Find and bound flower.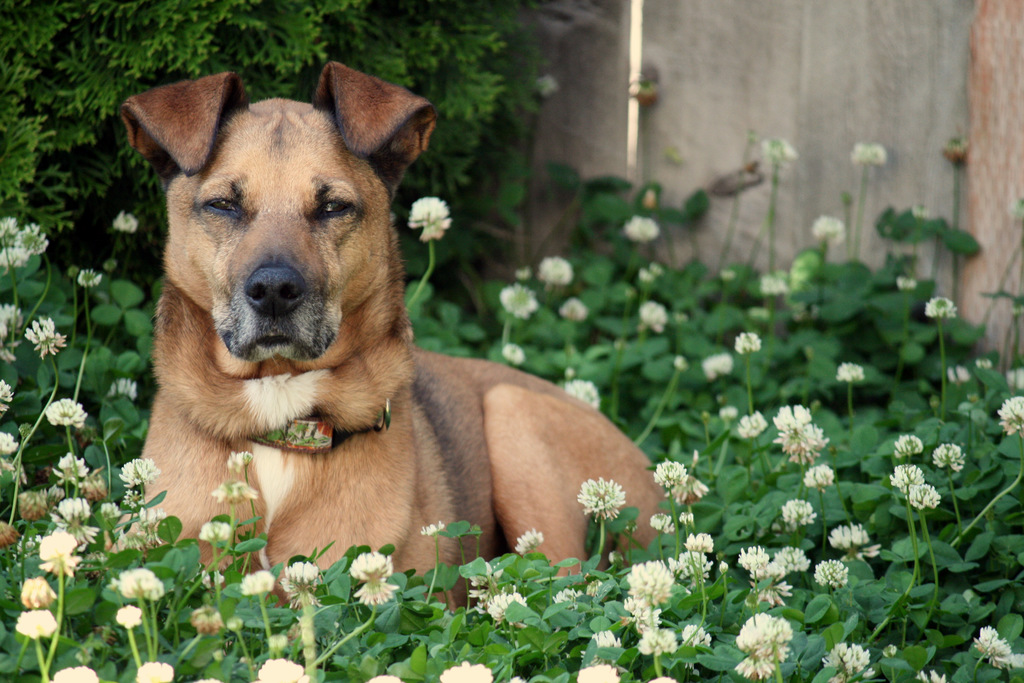
Bound: crop(803, 465, 838, 493).
